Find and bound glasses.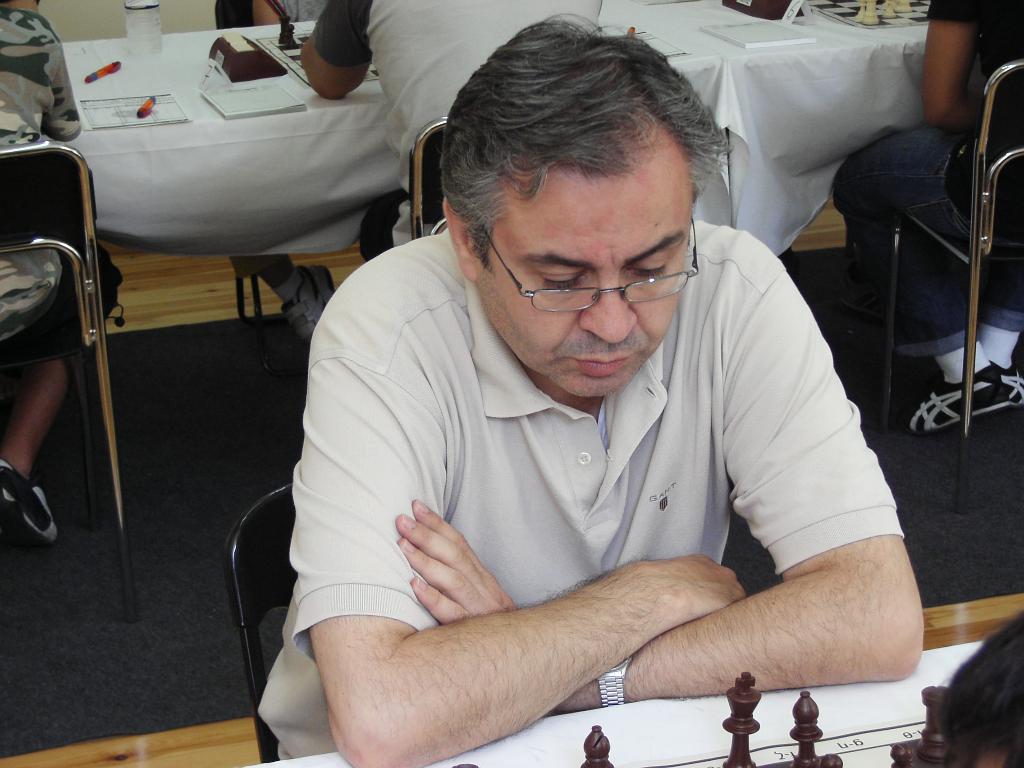
Bound: [480, 212, 701, 314].
